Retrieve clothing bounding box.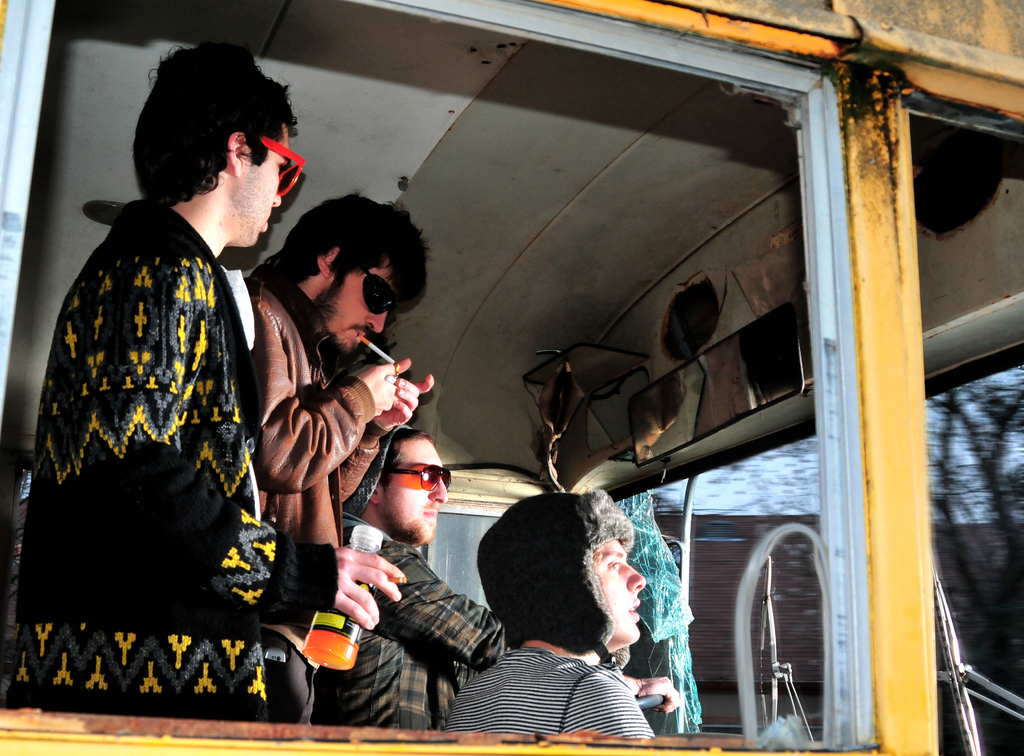
Bounding box: Rect(226, 276, 391, 721).
